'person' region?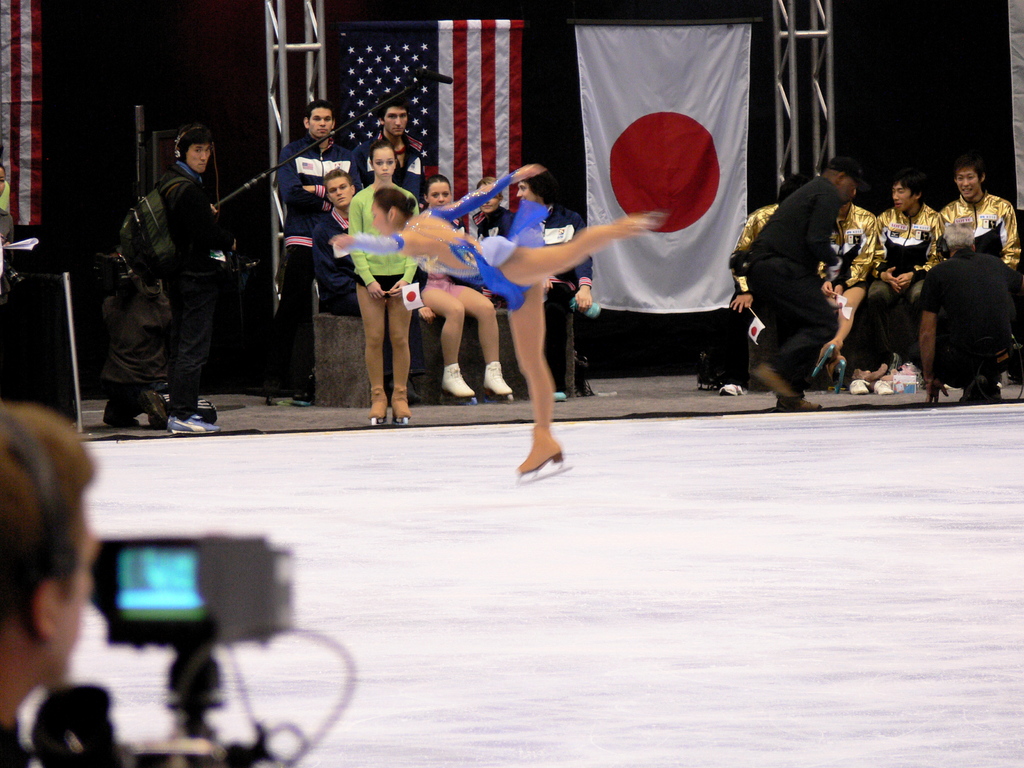
(left=810, top=170, right=876, bottom=396)
